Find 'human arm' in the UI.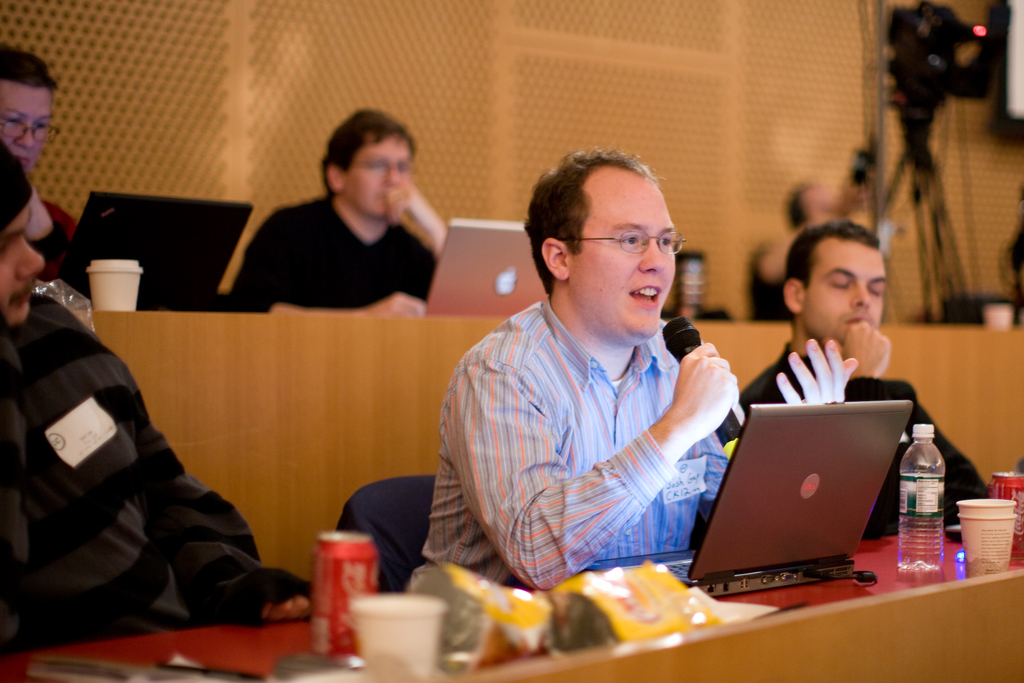
UI element at 88 331 330 637.
